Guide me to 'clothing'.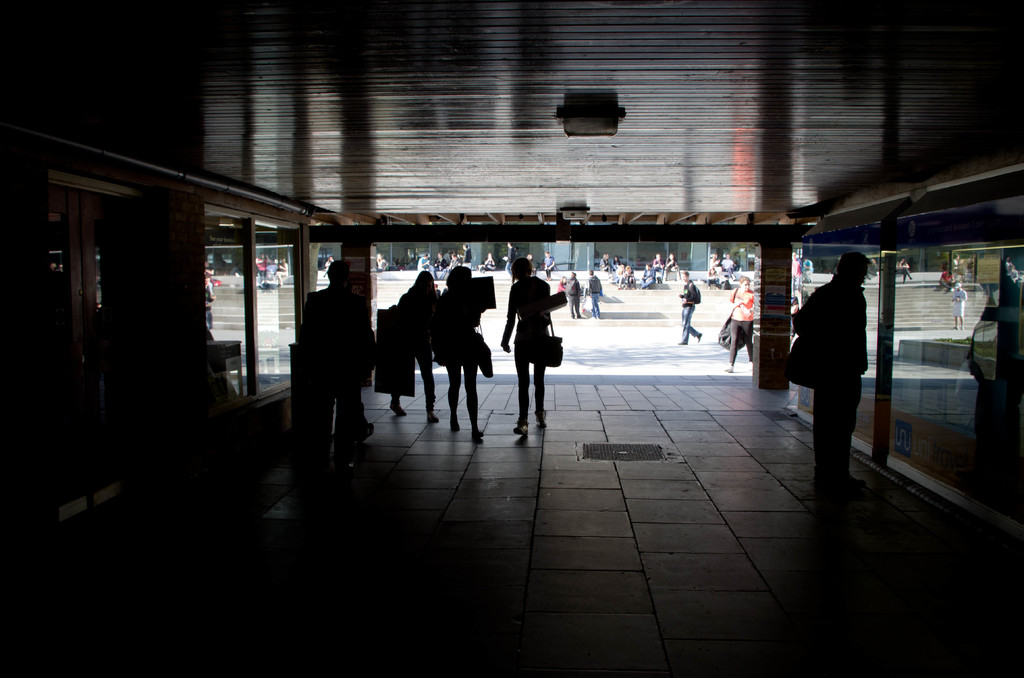
Guidance: 500 275 548 427.
